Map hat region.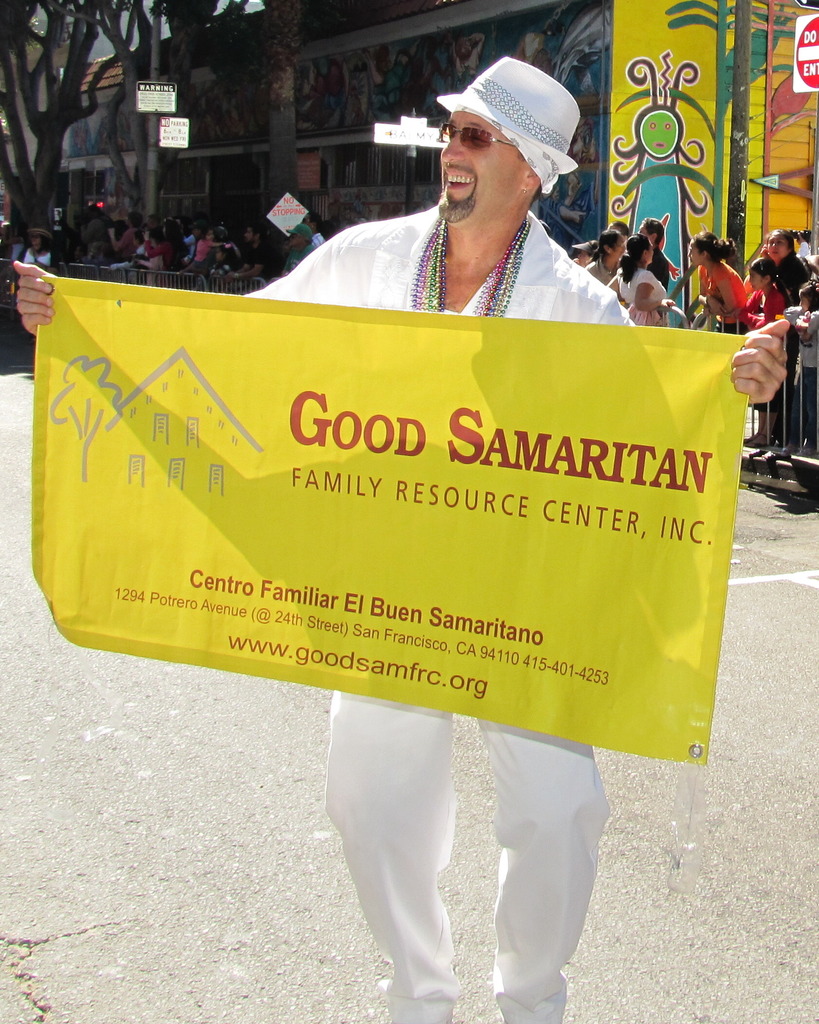
Mapped to <region>434, 57, 581, 194</region>.
